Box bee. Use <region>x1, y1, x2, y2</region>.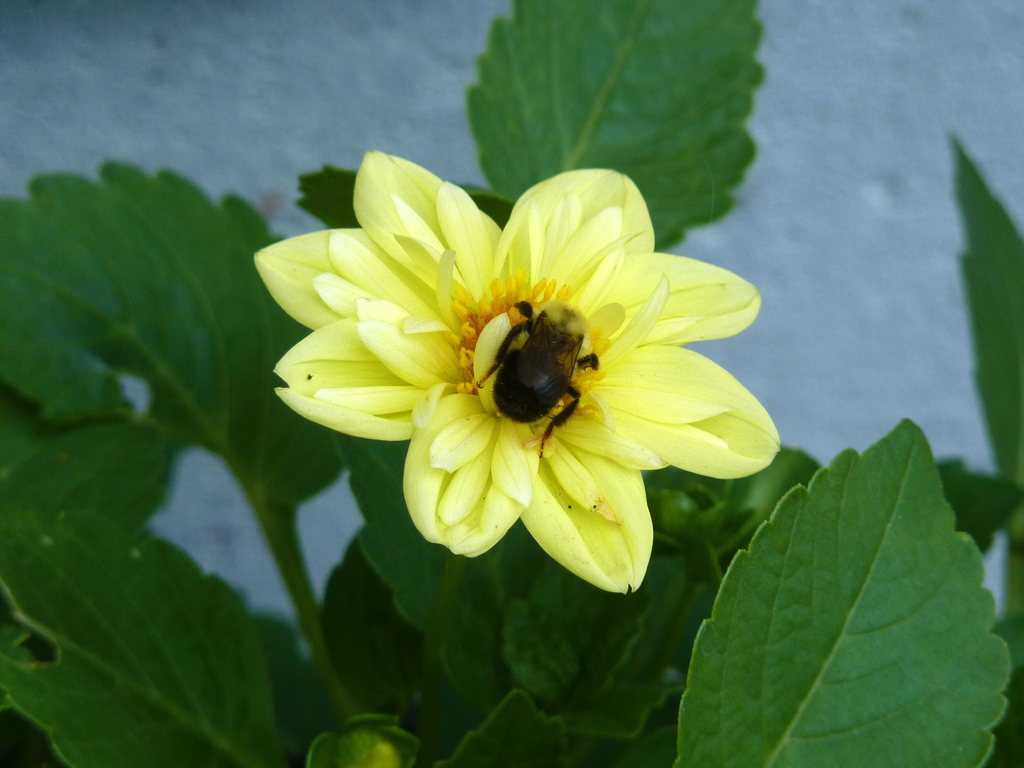
<region>444, 291, 617, 465</region>.
